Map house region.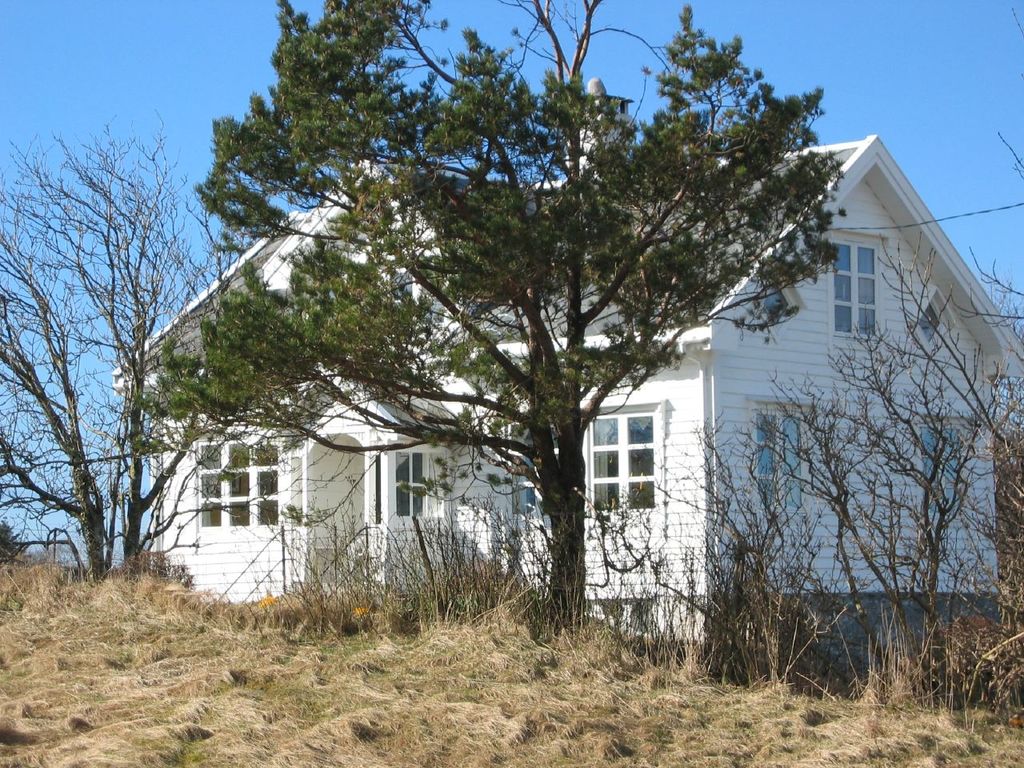
Mapped to Rect(110, 74, 1023, 644).
